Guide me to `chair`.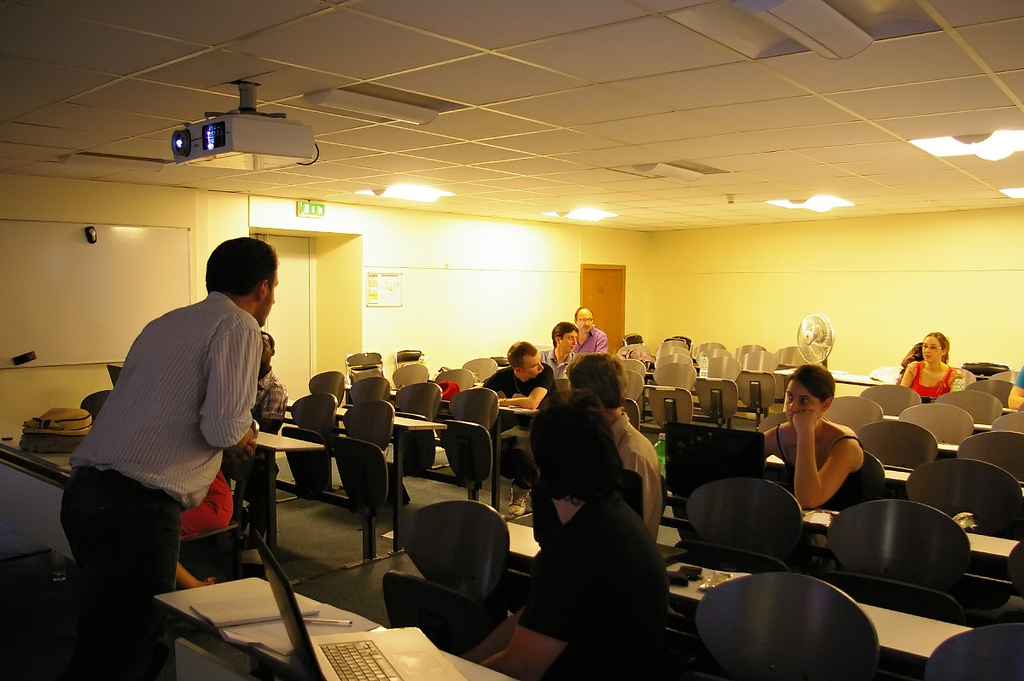
Guidance: pyautogui.locateOnScreen(925, 622, 1023, 680).
